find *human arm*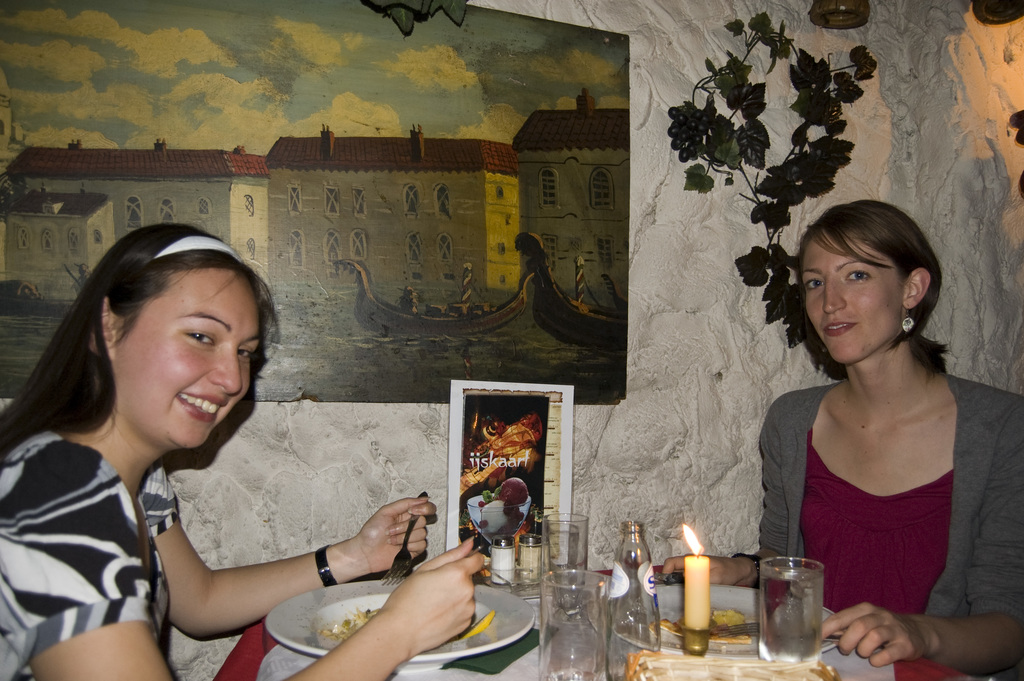
box=[650, 390, 811, 590]
